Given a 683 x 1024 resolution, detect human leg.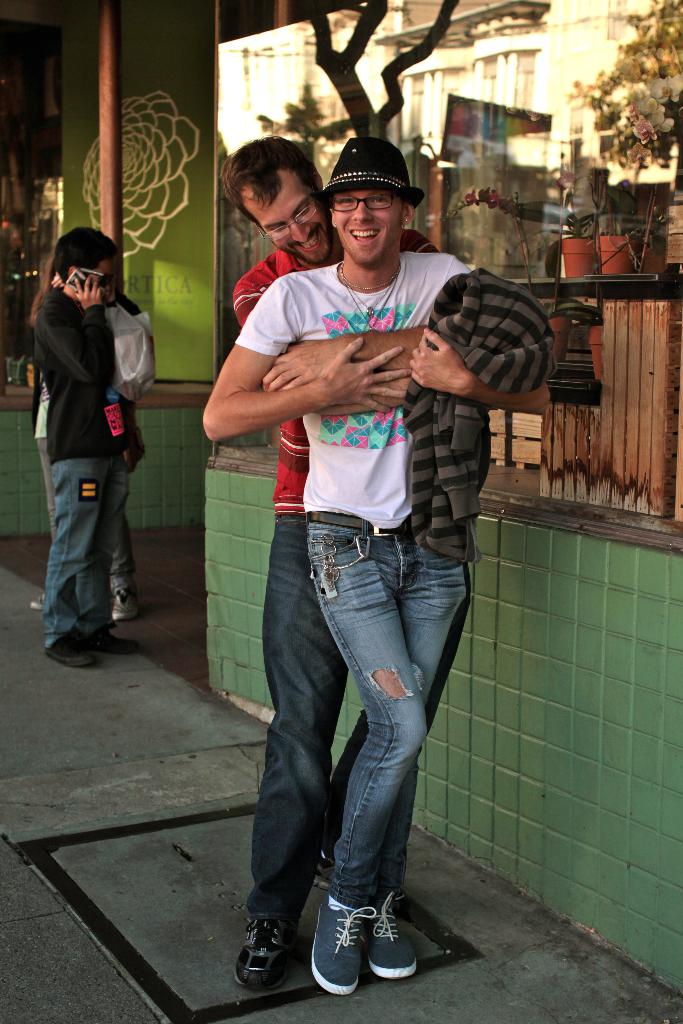
region(53, 456, 88, 666).
